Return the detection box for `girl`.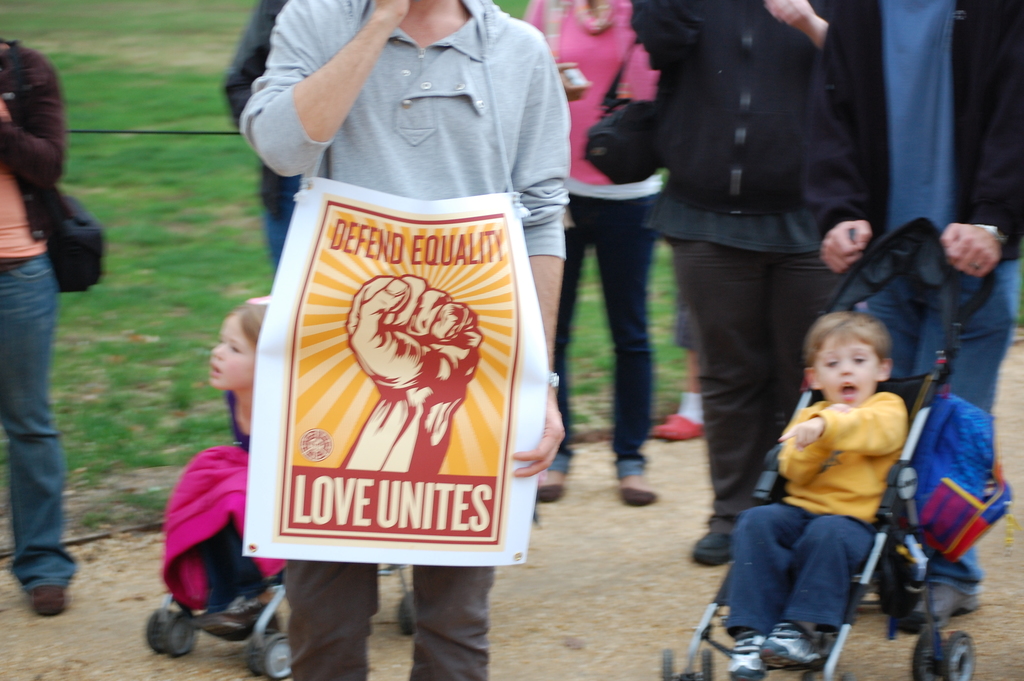
box=[527, 0, 666, 510].
